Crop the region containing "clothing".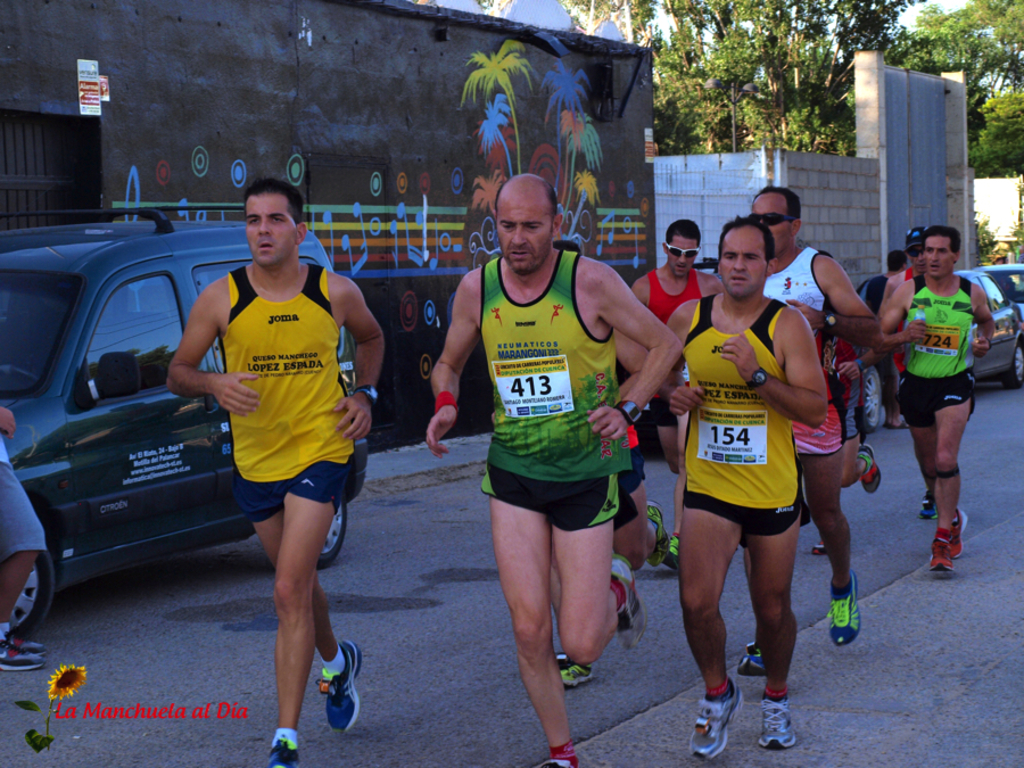
Crop region: 0:436:46:570.
